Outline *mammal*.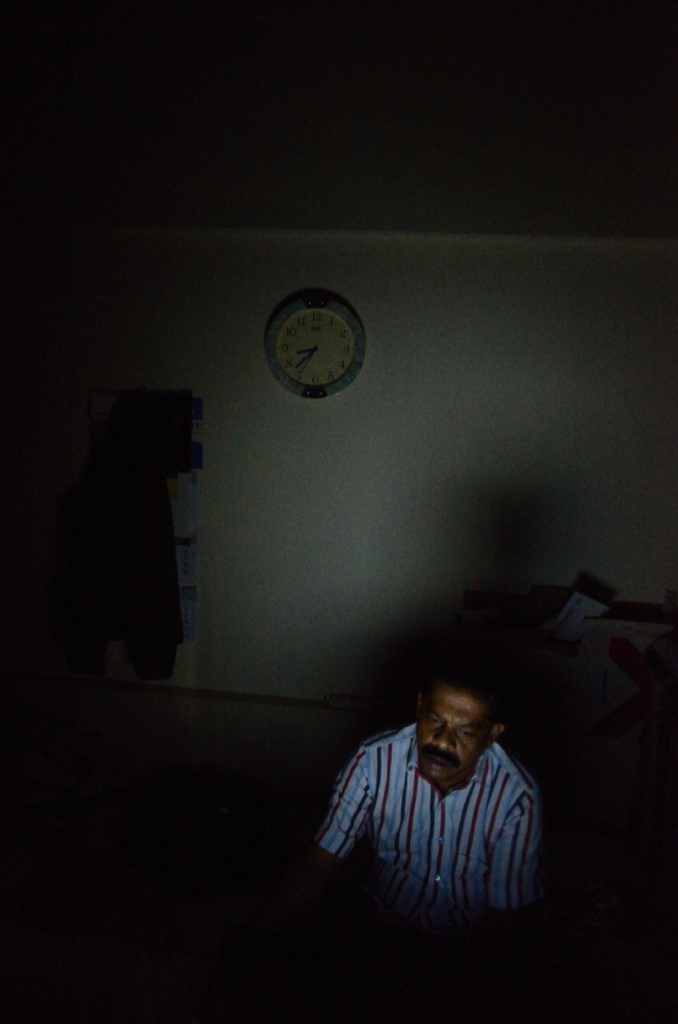
Outline: 316/648/569/975.
